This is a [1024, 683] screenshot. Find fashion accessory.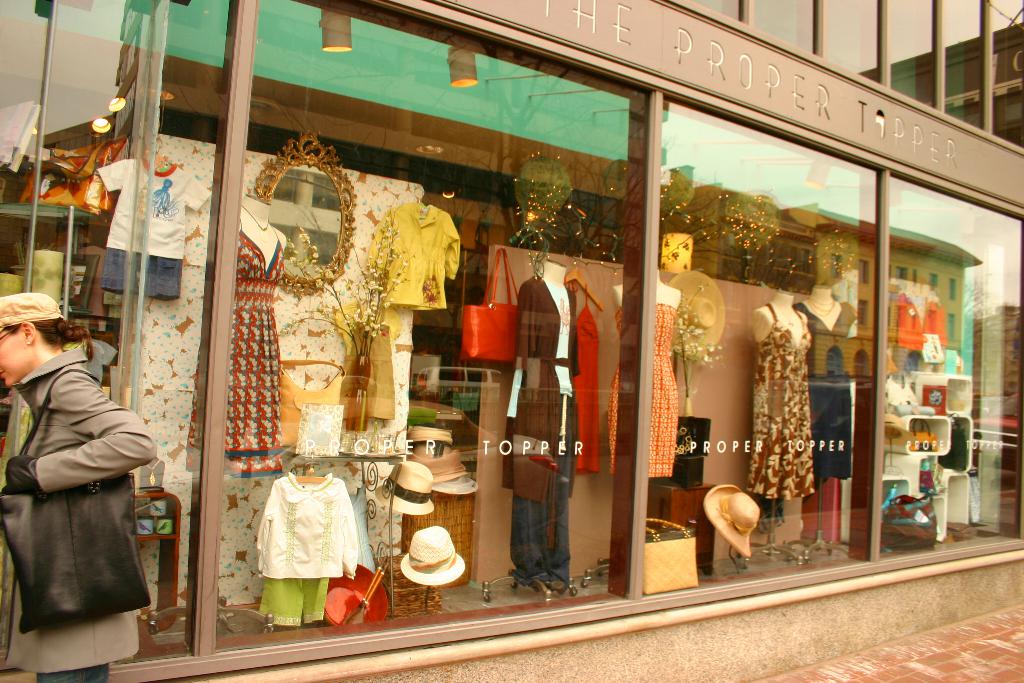
Bounding box: crop(458, 251, 516, 362).
